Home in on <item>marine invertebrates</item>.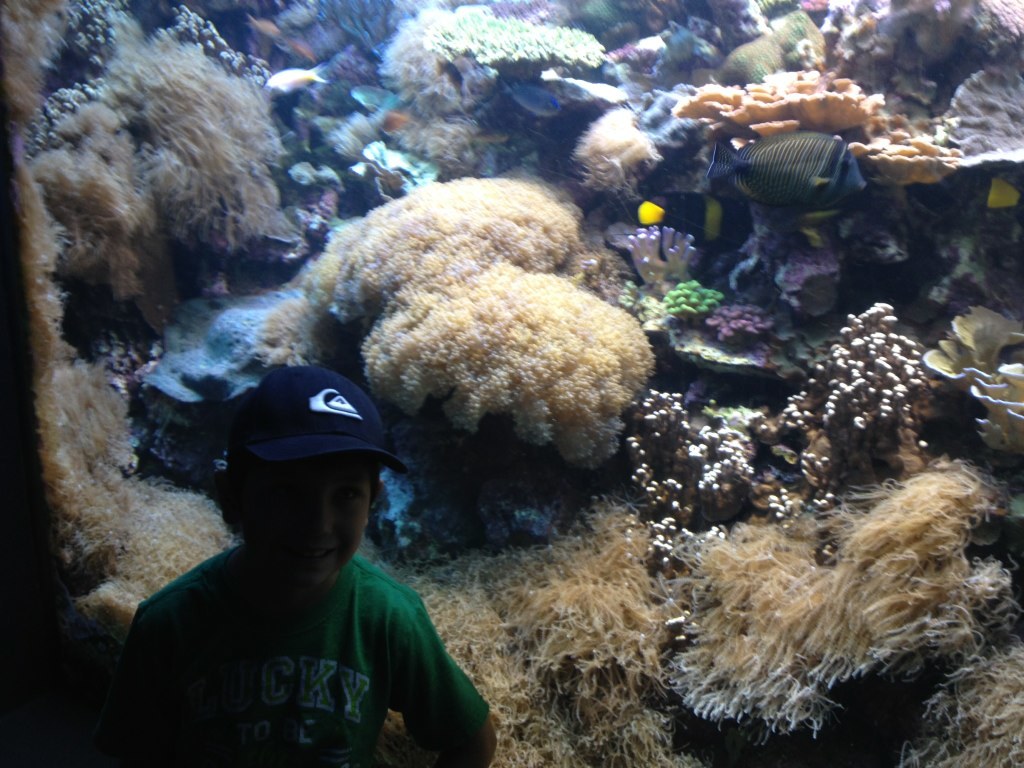
Homed in at x1=41 y1=5 x2=302 y2=340.
